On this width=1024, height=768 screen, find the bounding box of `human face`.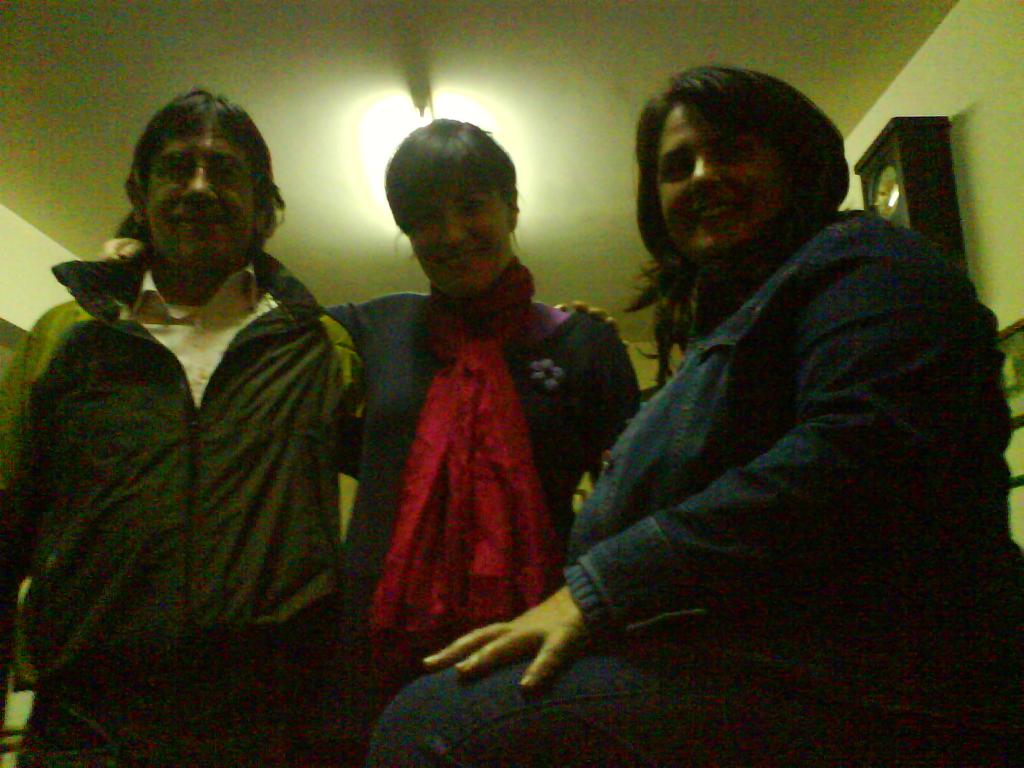
Bounding box: pyautogui.locateOnScreen(408, 176, 514, 298).
